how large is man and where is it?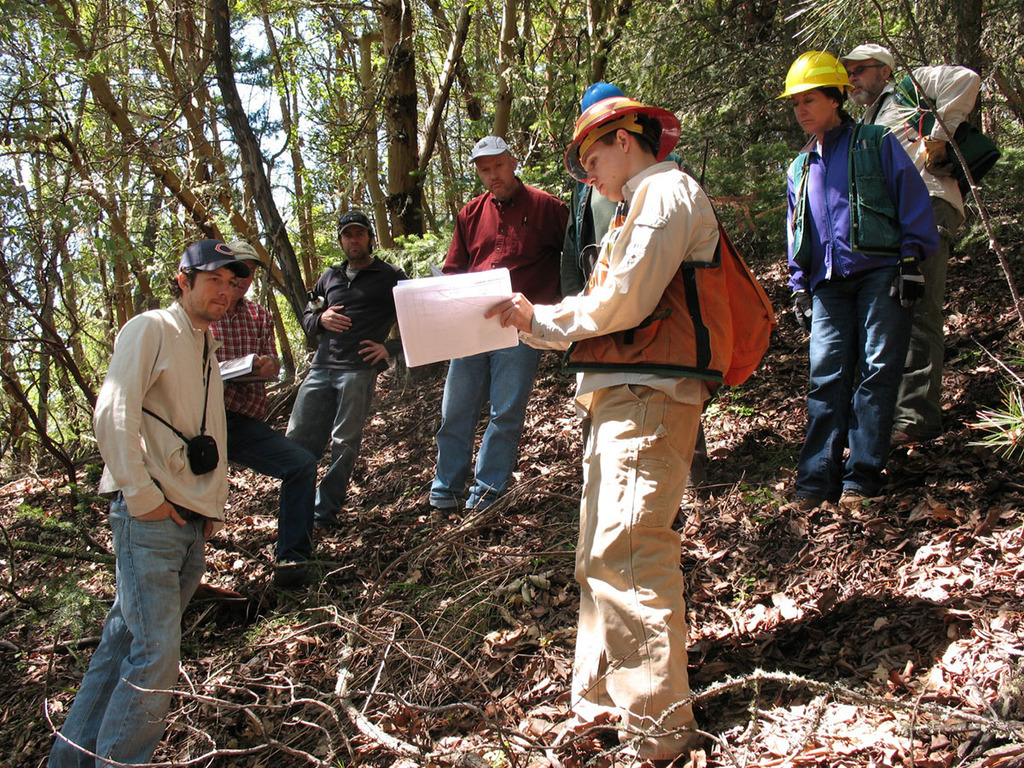
Bounding box: [485, 102, 772, 765].
